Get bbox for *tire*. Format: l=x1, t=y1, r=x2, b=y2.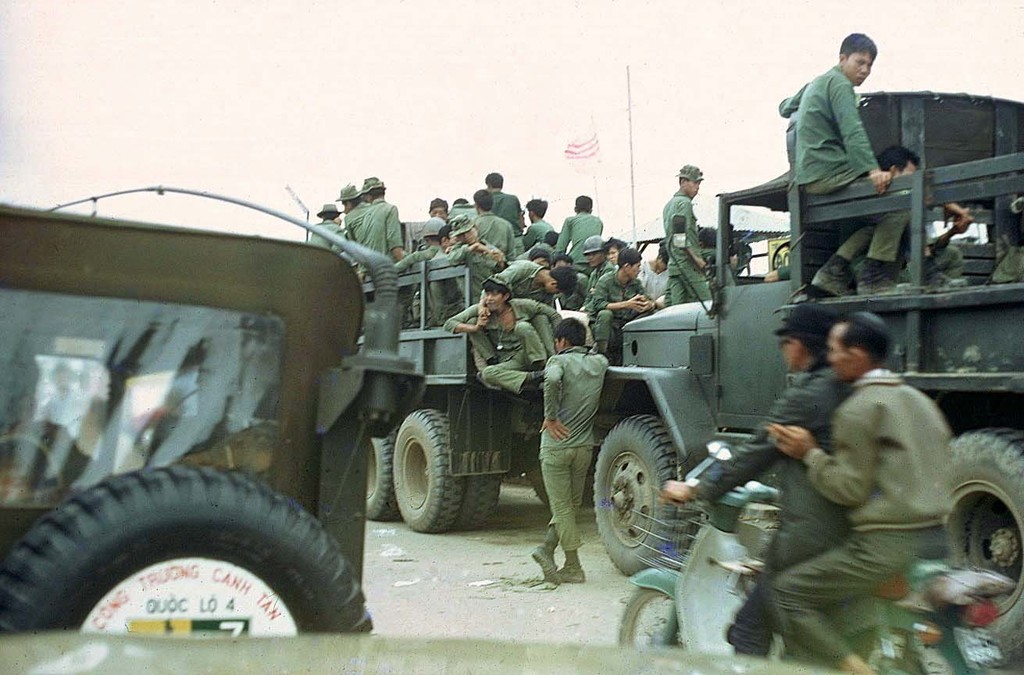
l=450, t=472, r=499, b=532.
